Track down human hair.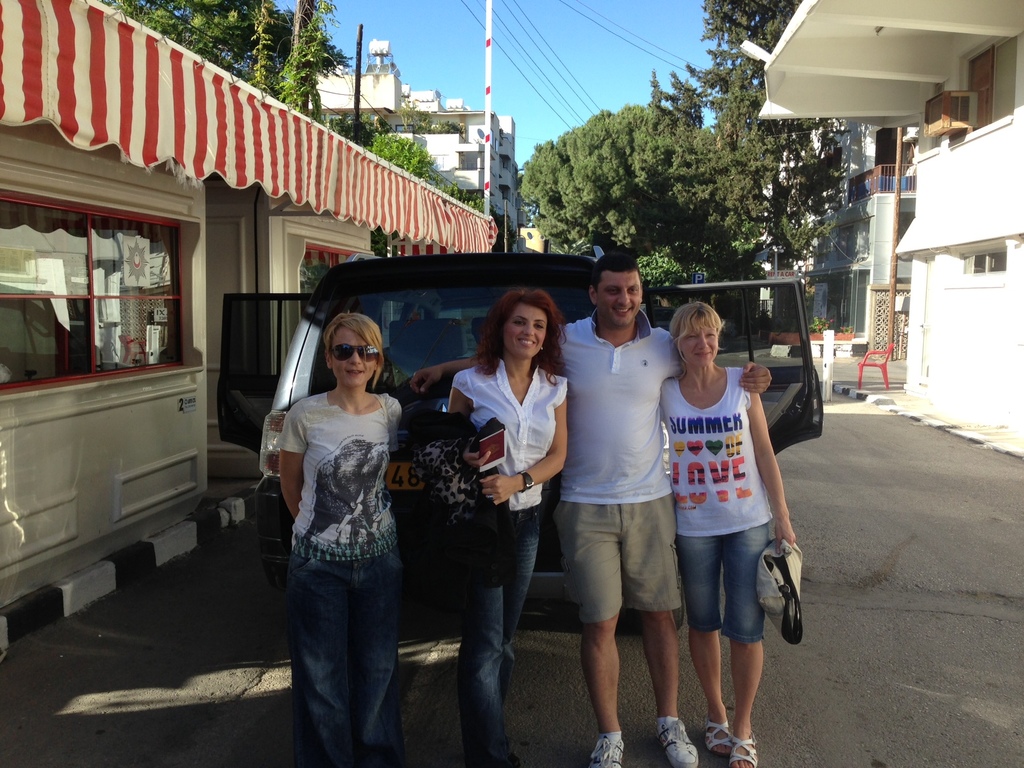
Tracked to (left=671, top=304, right=717, bottom=360).
